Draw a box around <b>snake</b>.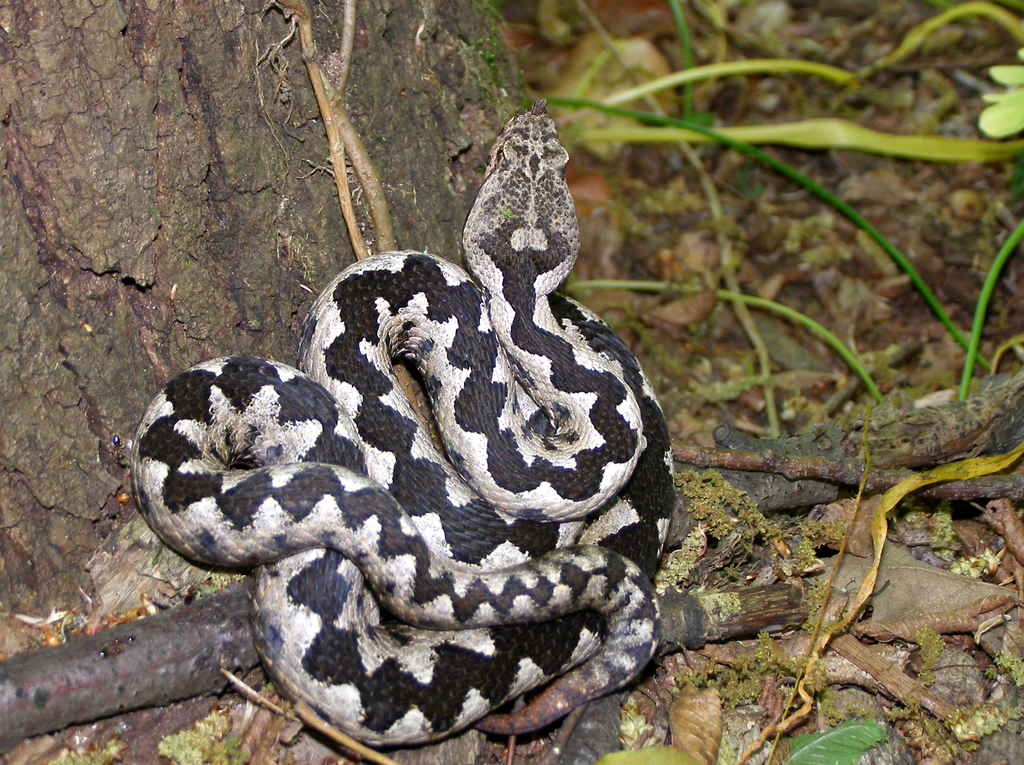
<box>130,99,674,743</box>.
